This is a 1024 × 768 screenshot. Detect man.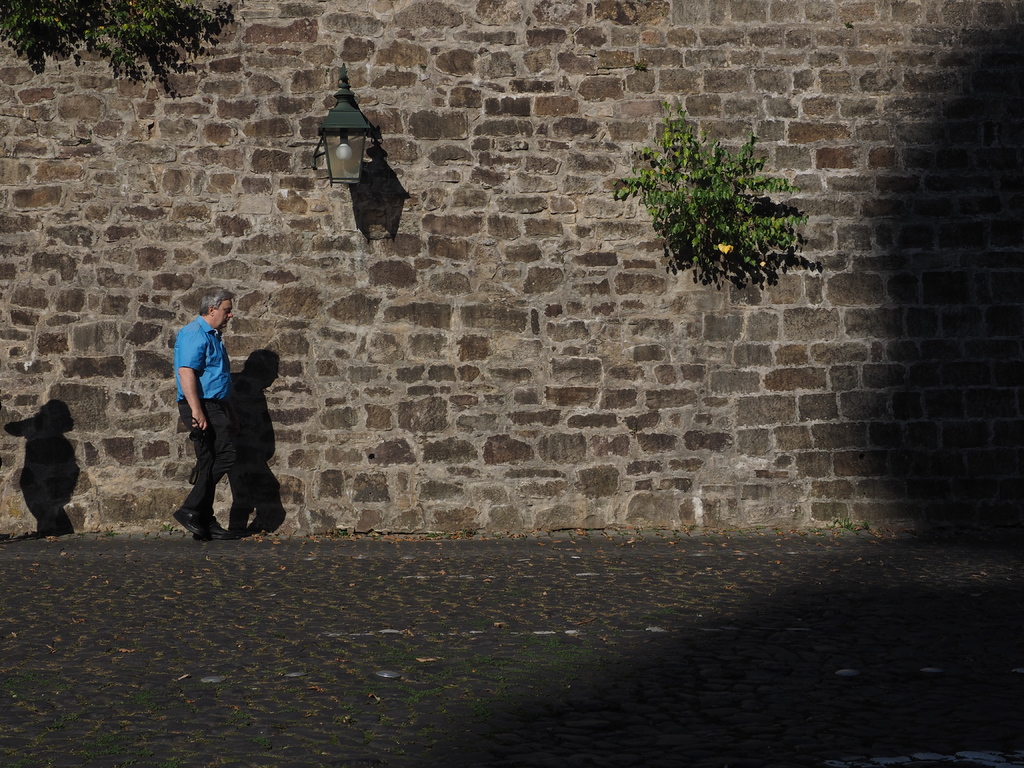
152, 288, 237, 494.
